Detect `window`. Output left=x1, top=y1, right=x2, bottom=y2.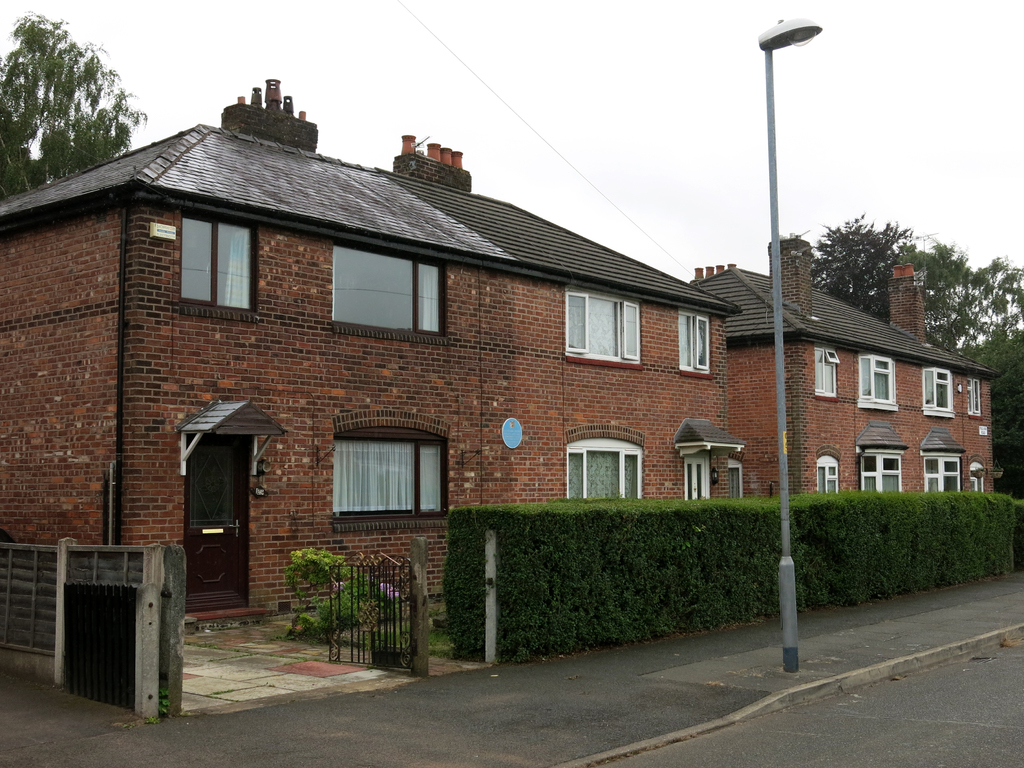
left=684, top=452, right=713, bottom=506.
